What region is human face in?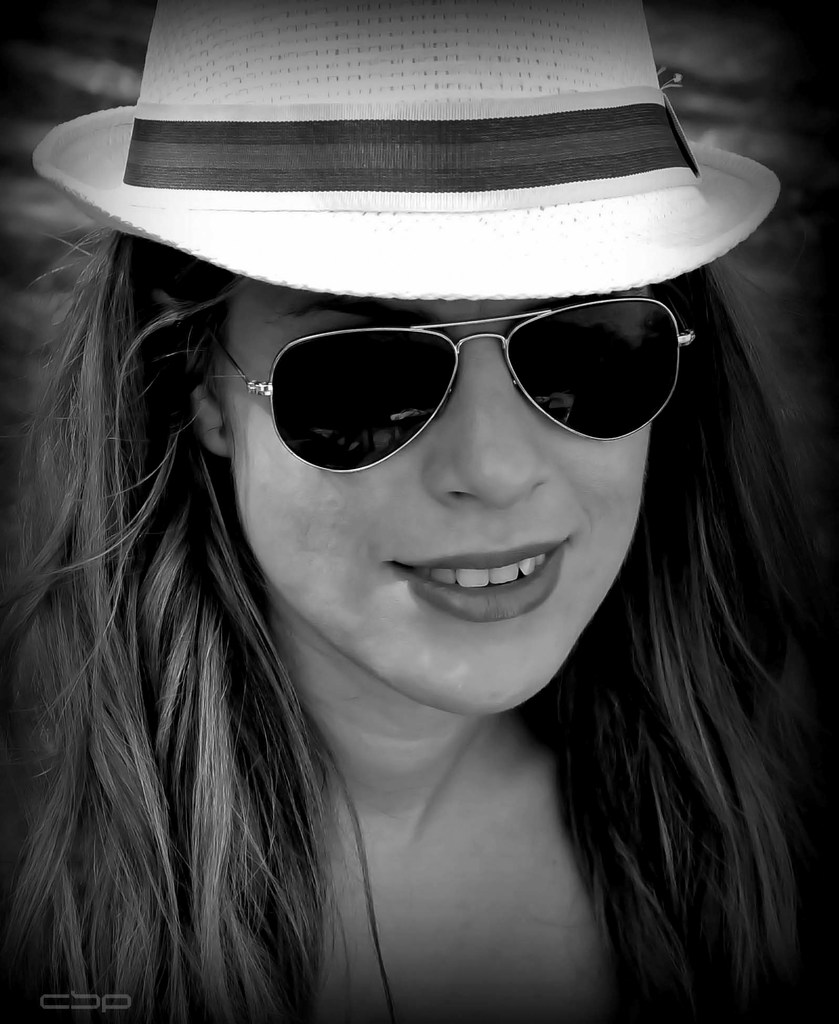
BBox(215, 273, 653, 713).
